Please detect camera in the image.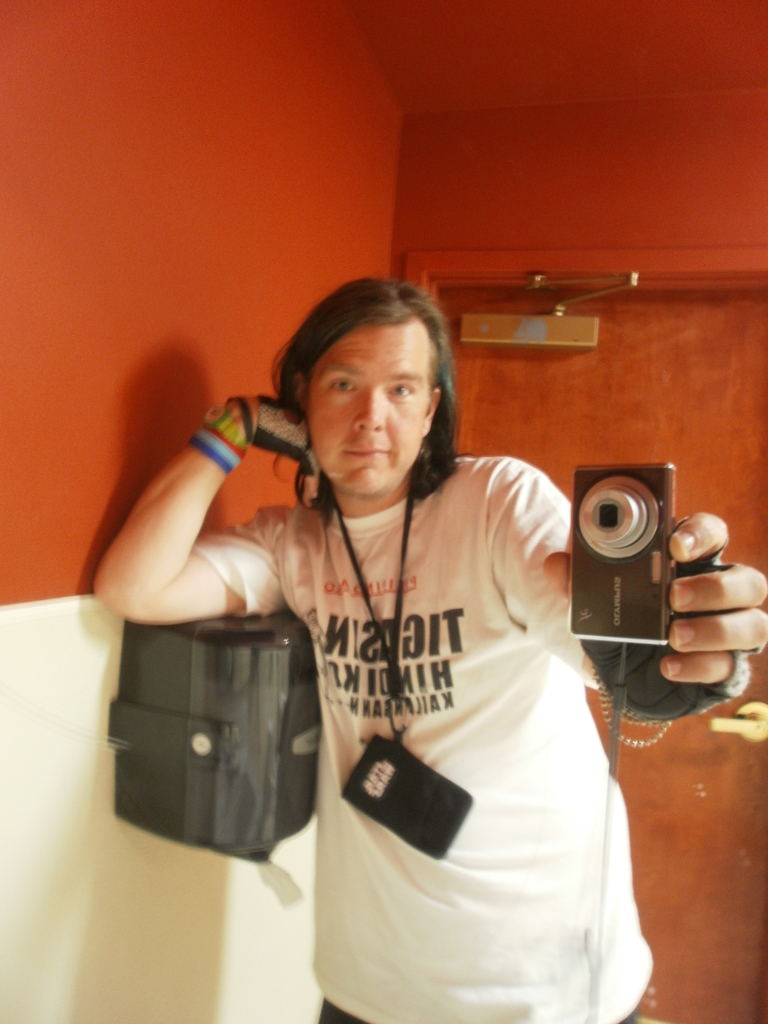
[565,461,684,636].
